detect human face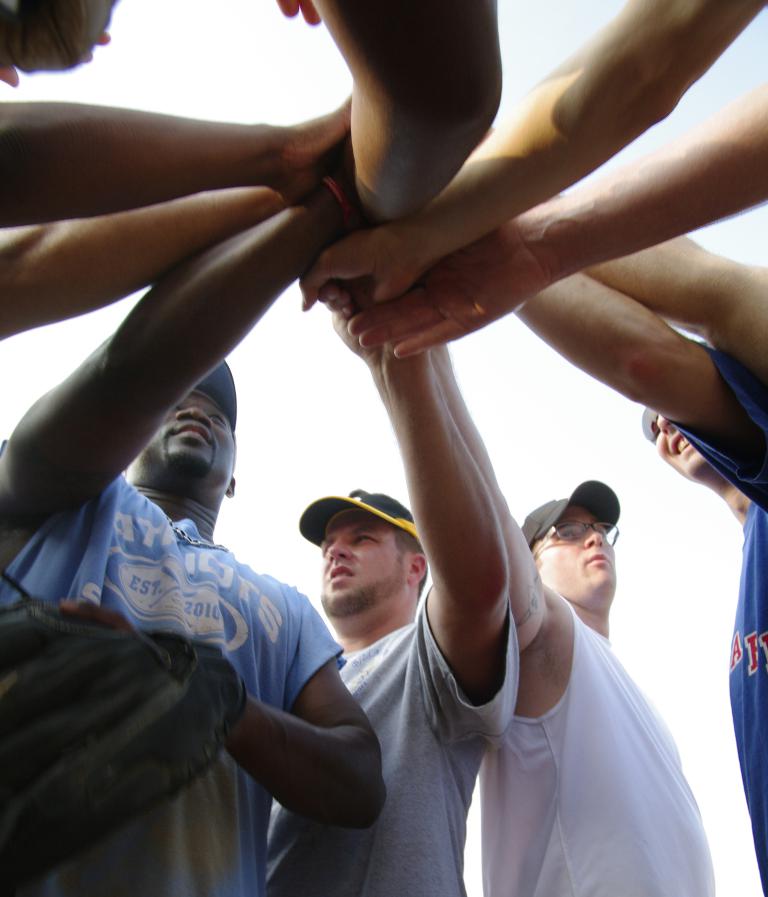
[left=540, top=506, right=613, bottom=604]
